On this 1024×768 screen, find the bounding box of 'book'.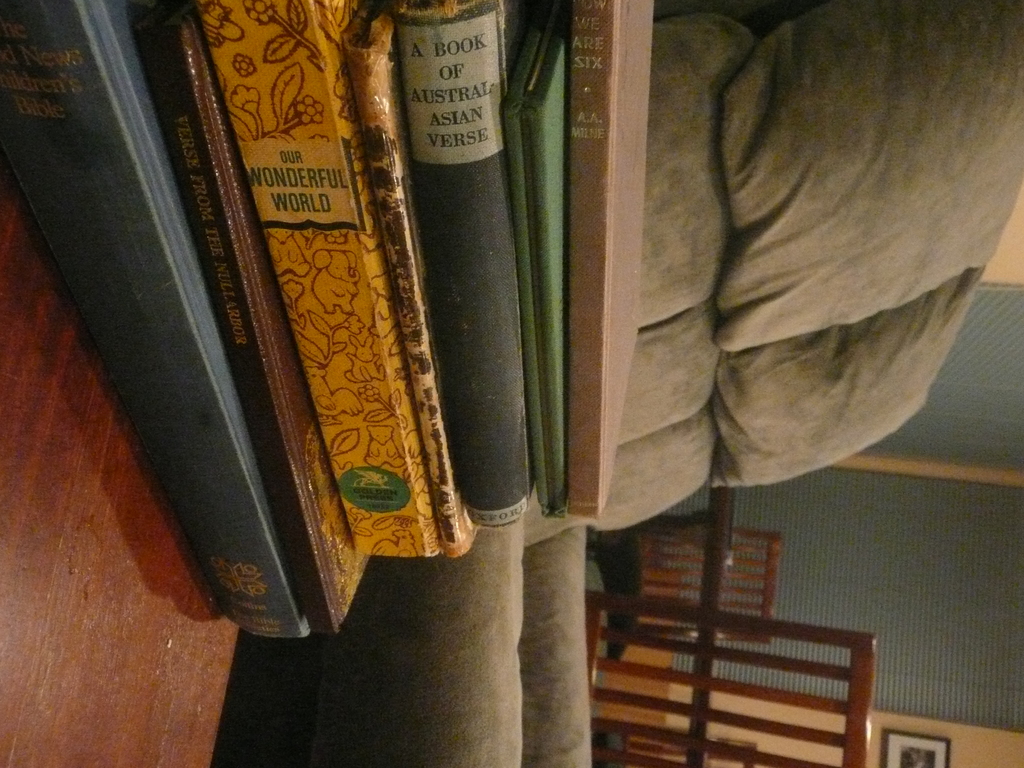
Bounding box: box(501, 0, 572, 524).
